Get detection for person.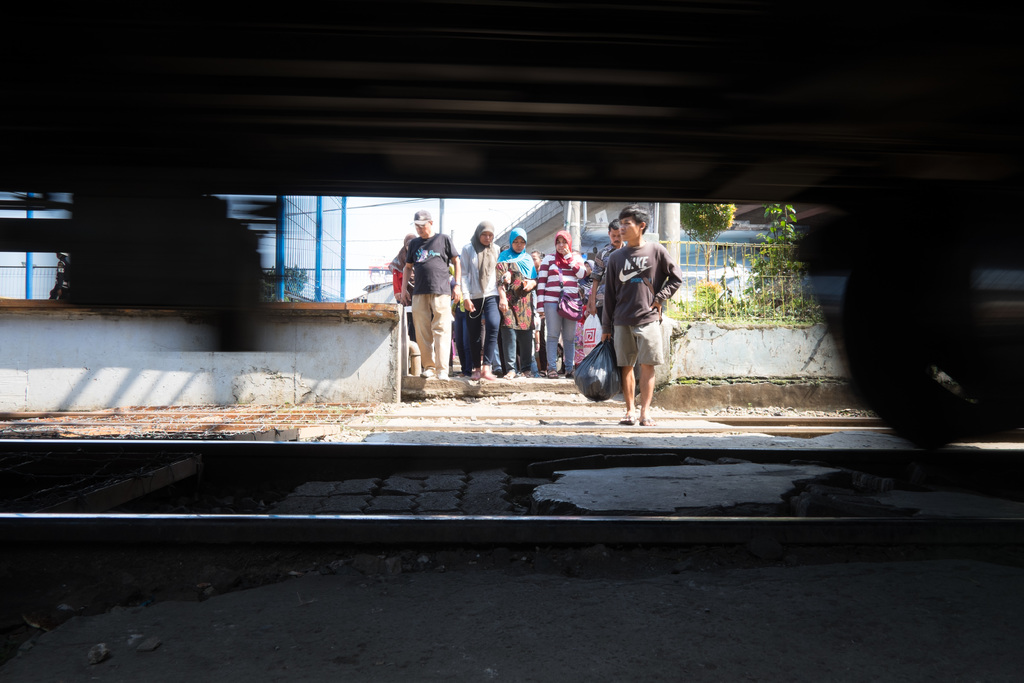
Detection: 497:224:541:375.
